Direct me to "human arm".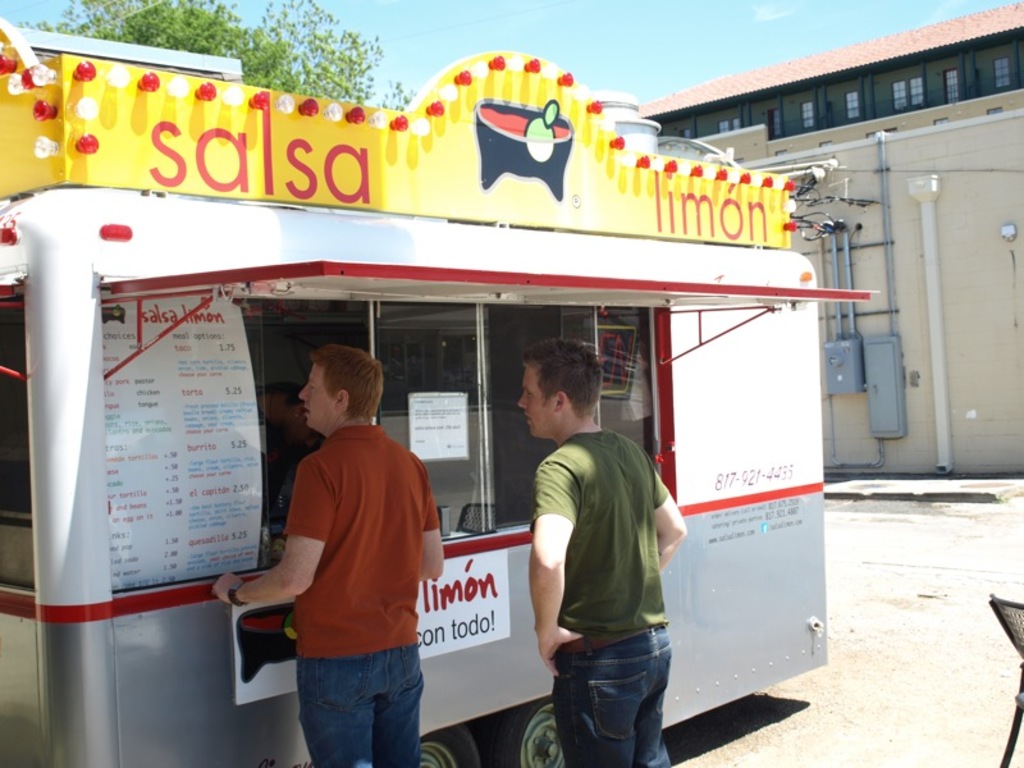
Direction: {"x1": 531, "y1": 449, "x2": 580, "y2": 680}.
